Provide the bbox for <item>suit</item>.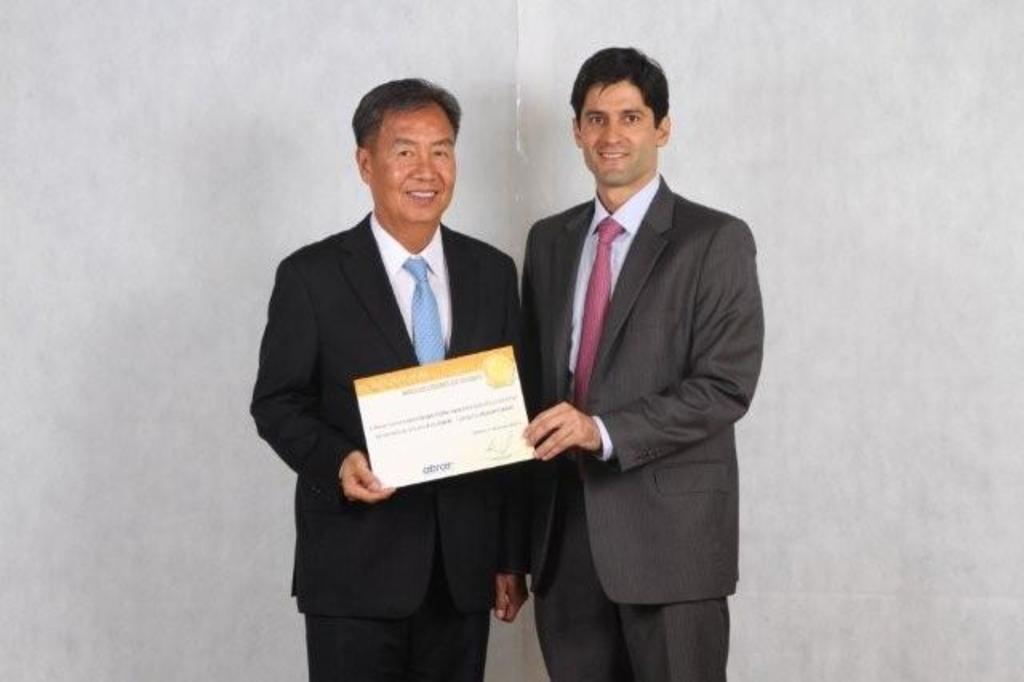
<region>520, 171, 768, 680</region>.
